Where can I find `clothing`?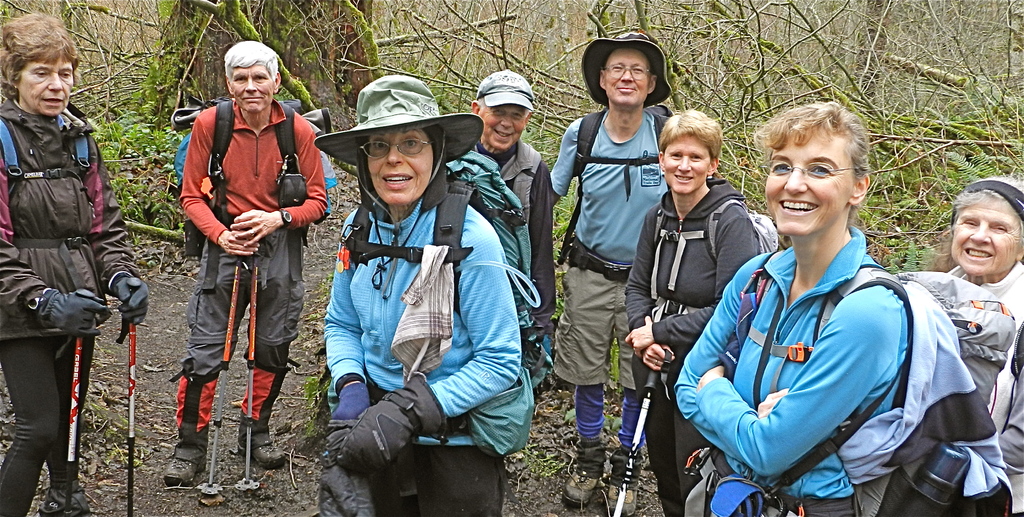
You can find it at <box>165,47,313,418</box>.
